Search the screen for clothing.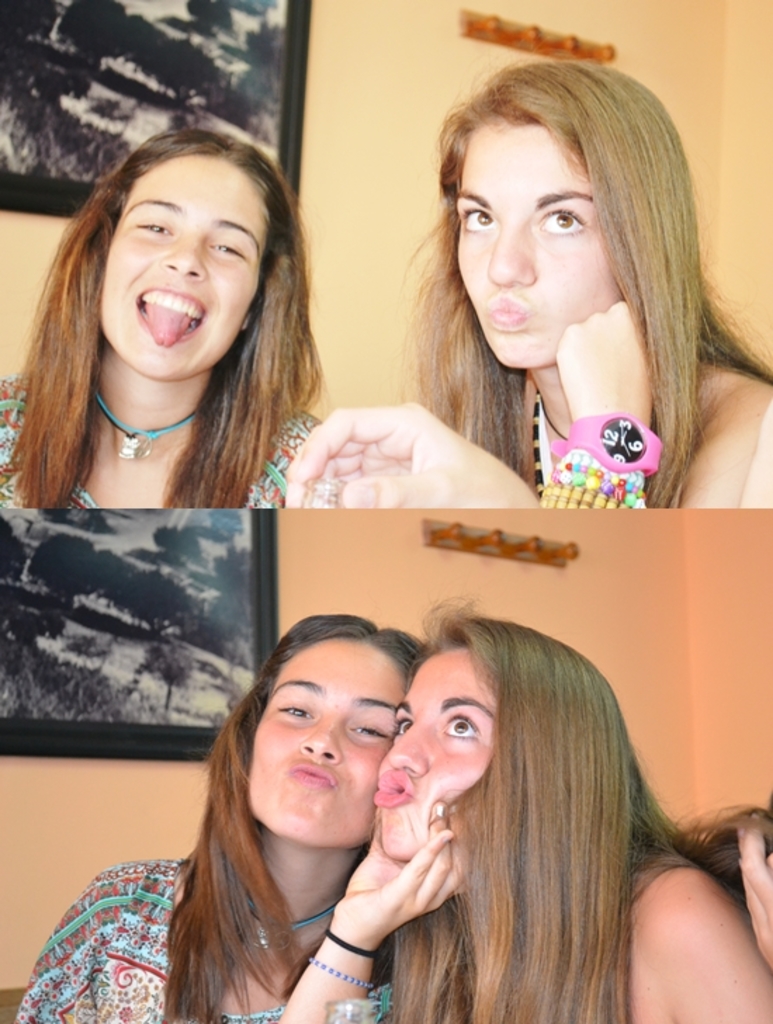
Found at l=13, t=857, r=392, b=1023.
